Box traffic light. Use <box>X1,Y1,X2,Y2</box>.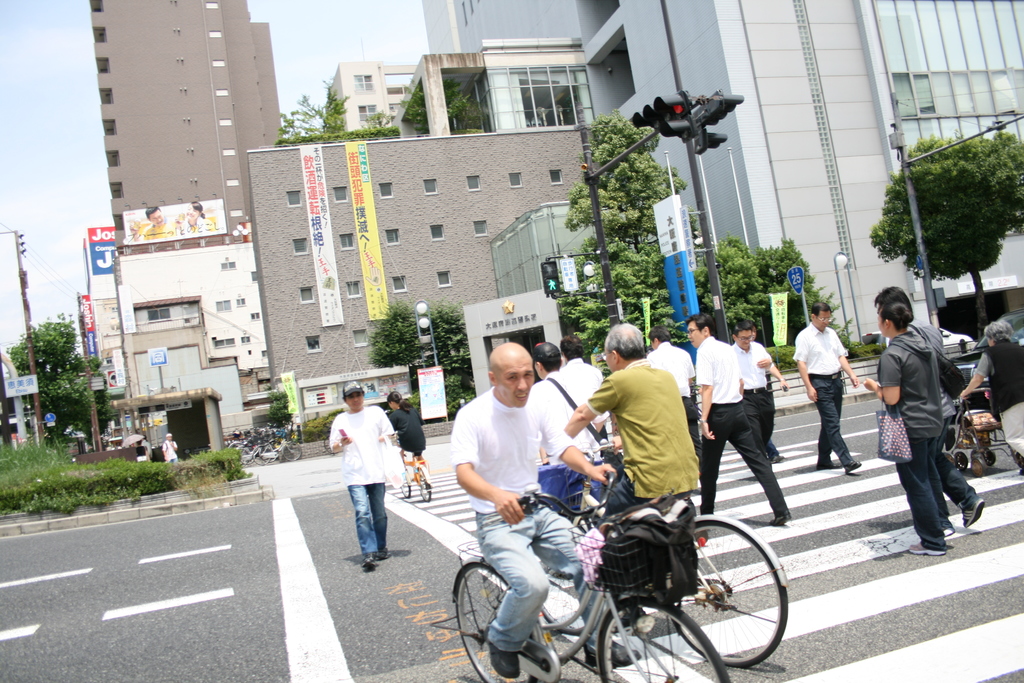
<box>541,261,563,293</box>.
